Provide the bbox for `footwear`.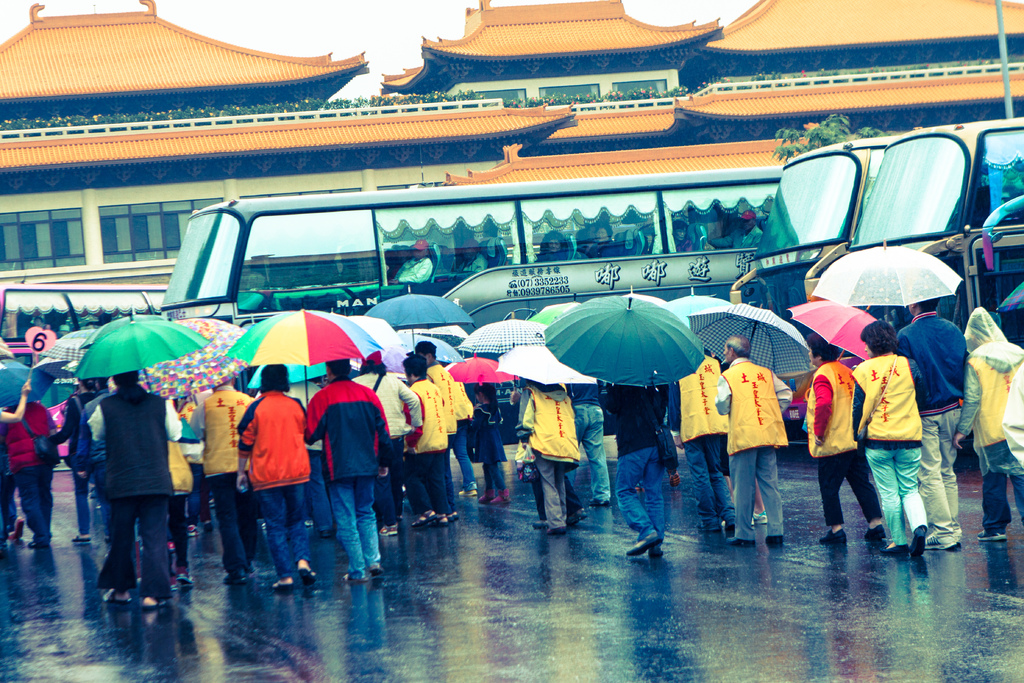
box=[698, 520, 724, 533].
